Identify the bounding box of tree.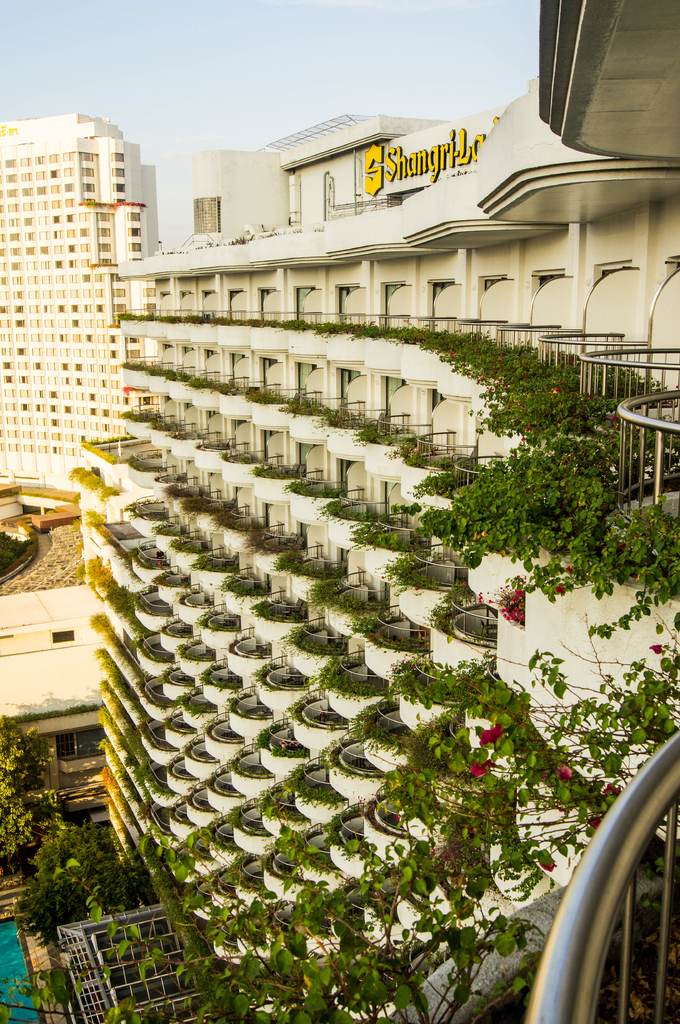
rect(0, 531, 38, 577).
